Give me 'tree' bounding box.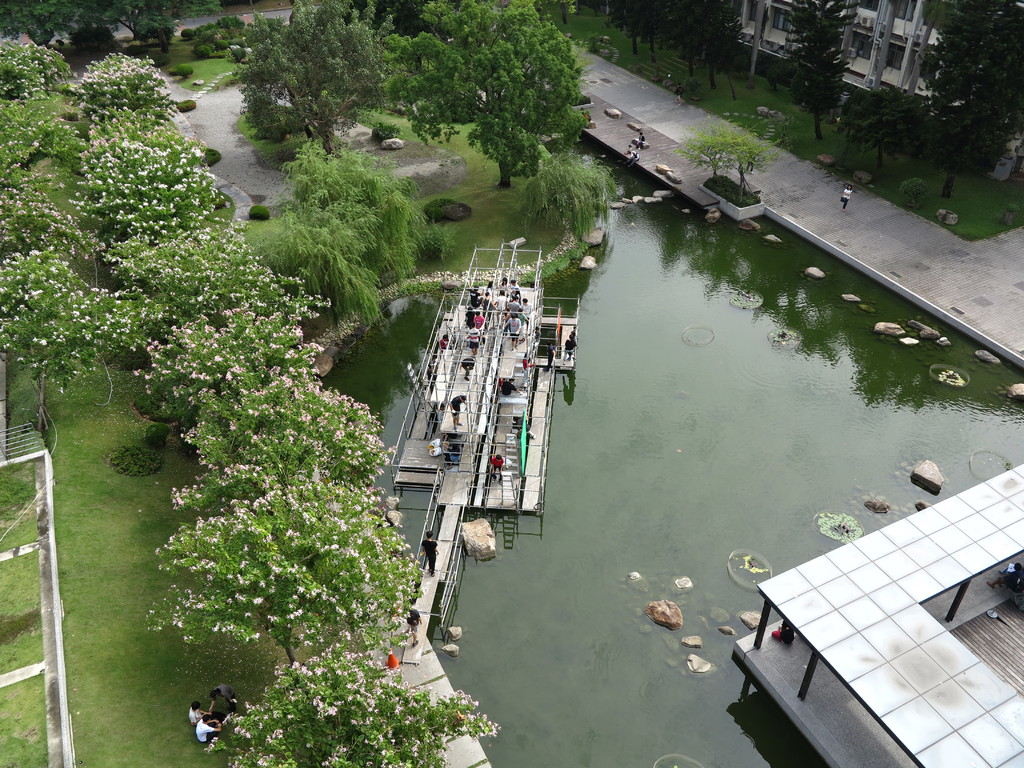
box=[88, 102, 181, 145].
